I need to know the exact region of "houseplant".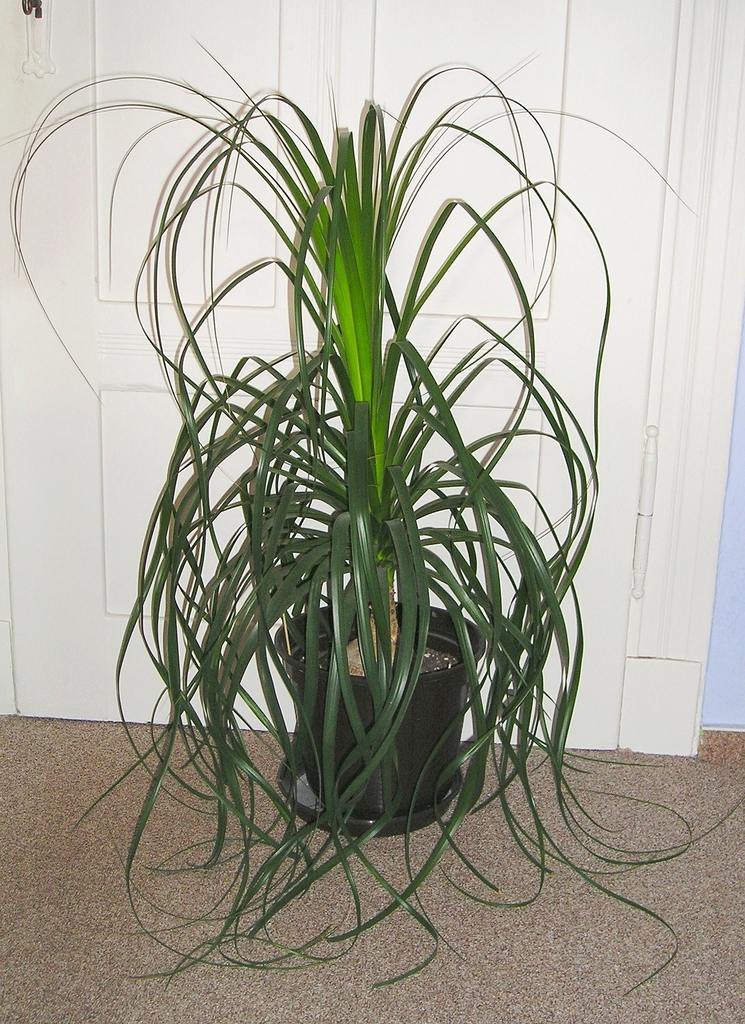
Region: (10, 27, 740, 1000).
